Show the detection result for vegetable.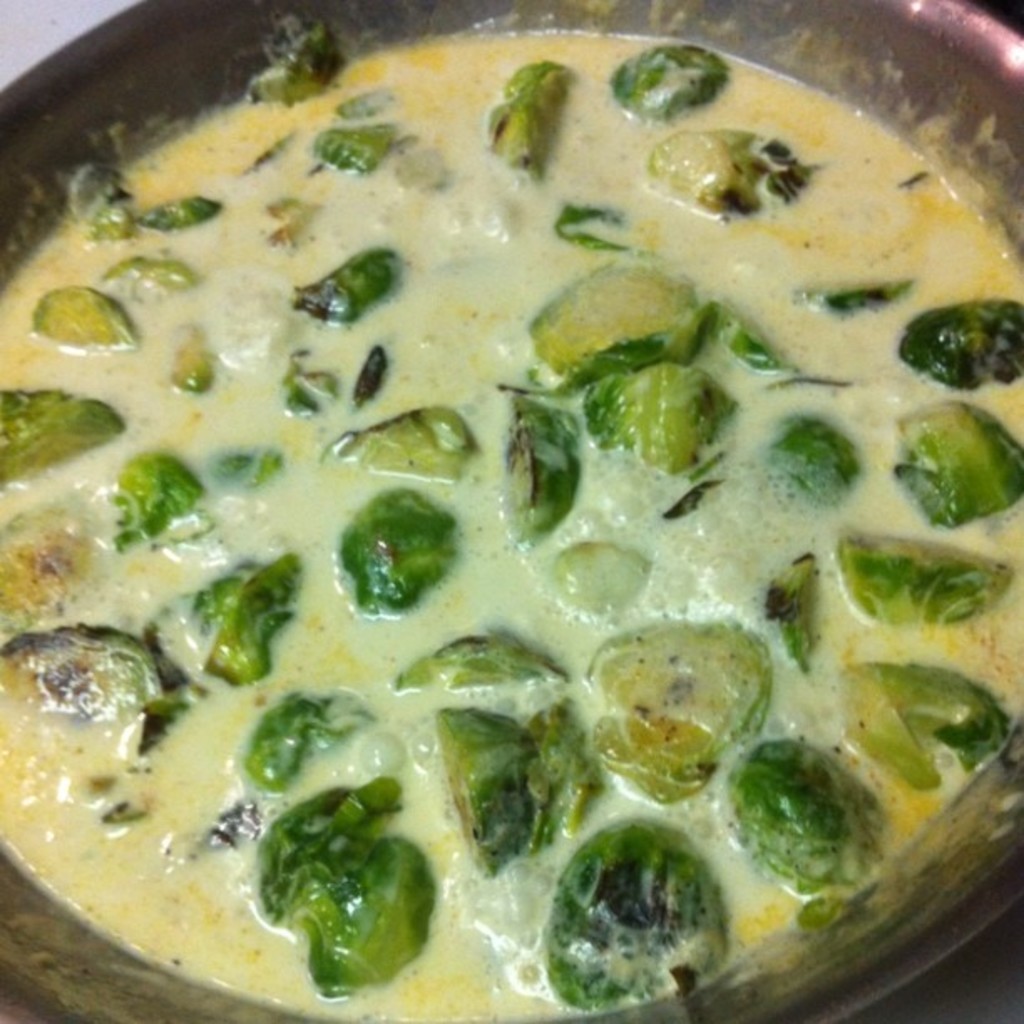
{"x1": 32, "y1": 288, "x2": 162, "y2": 353}.
